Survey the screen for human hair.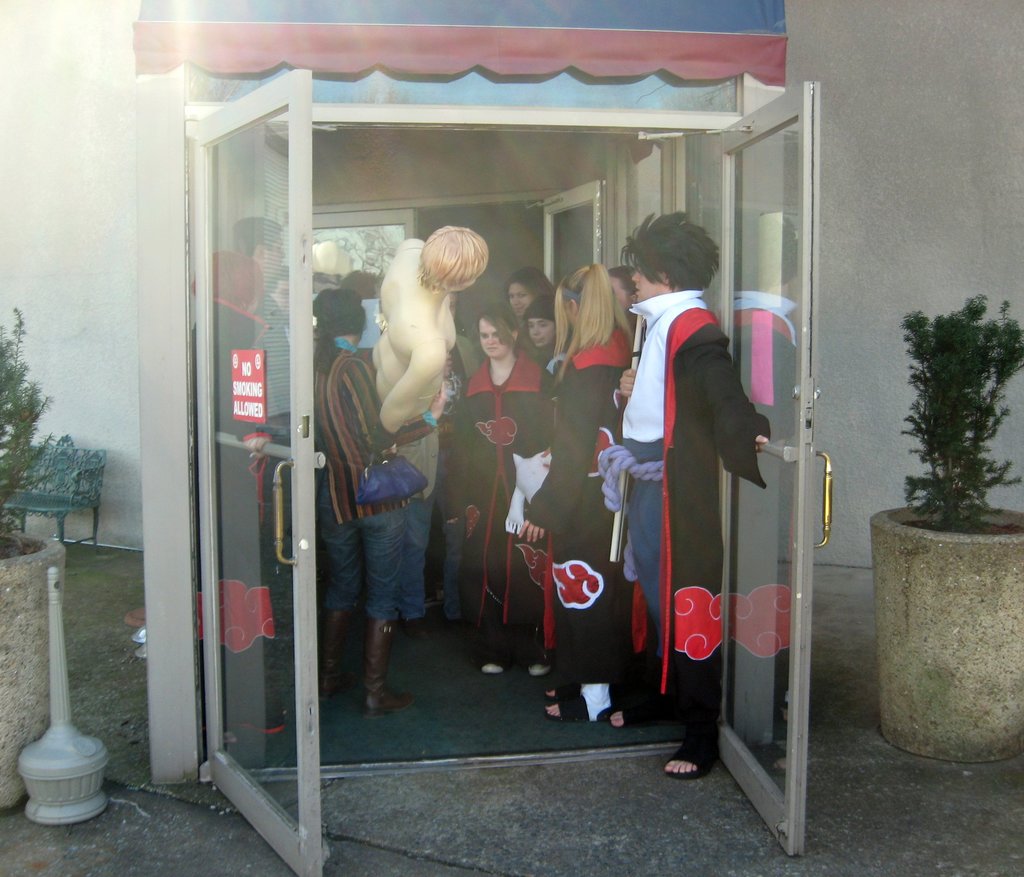
Survey found: (191,245,265,313).
